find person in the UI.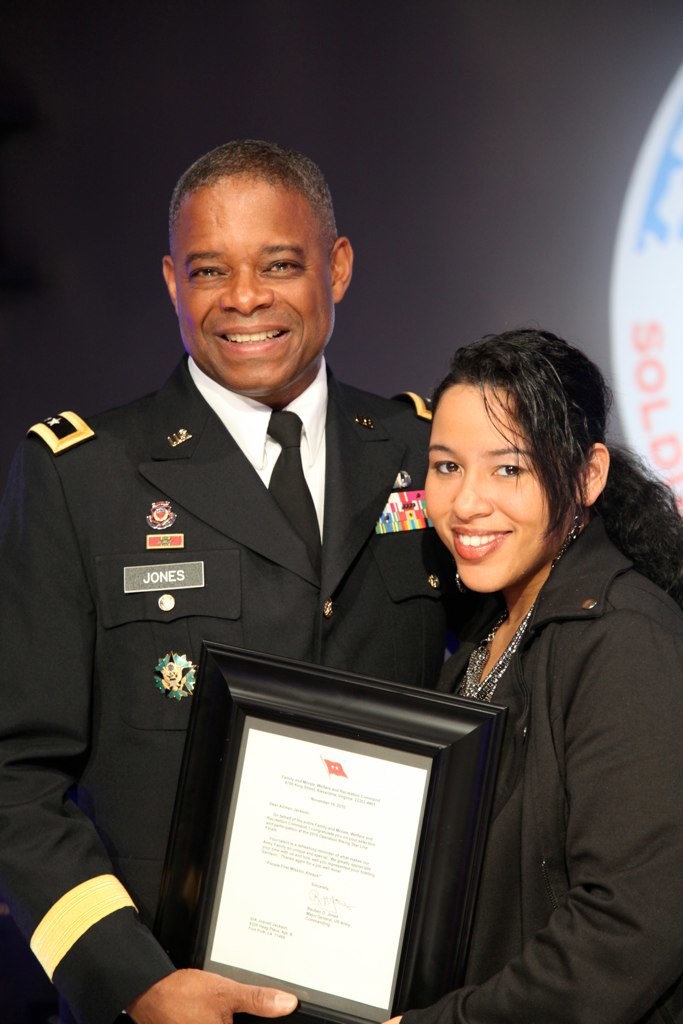
UI element at <region>4, 133, 489, 1021</region>.
